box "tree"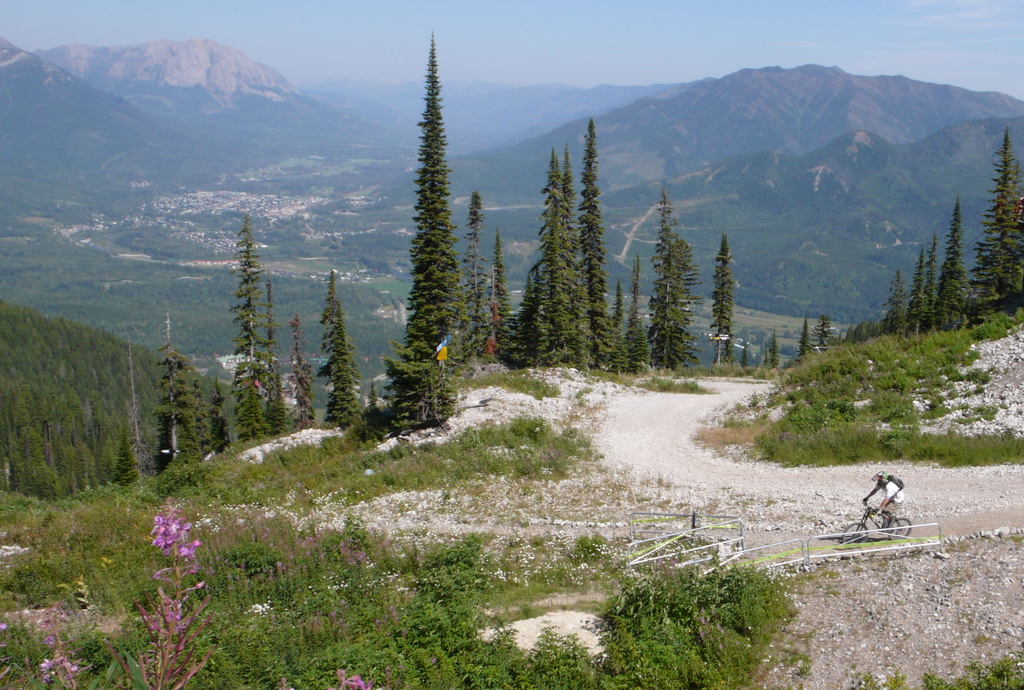
bbox(120, 338, 201, 492)
